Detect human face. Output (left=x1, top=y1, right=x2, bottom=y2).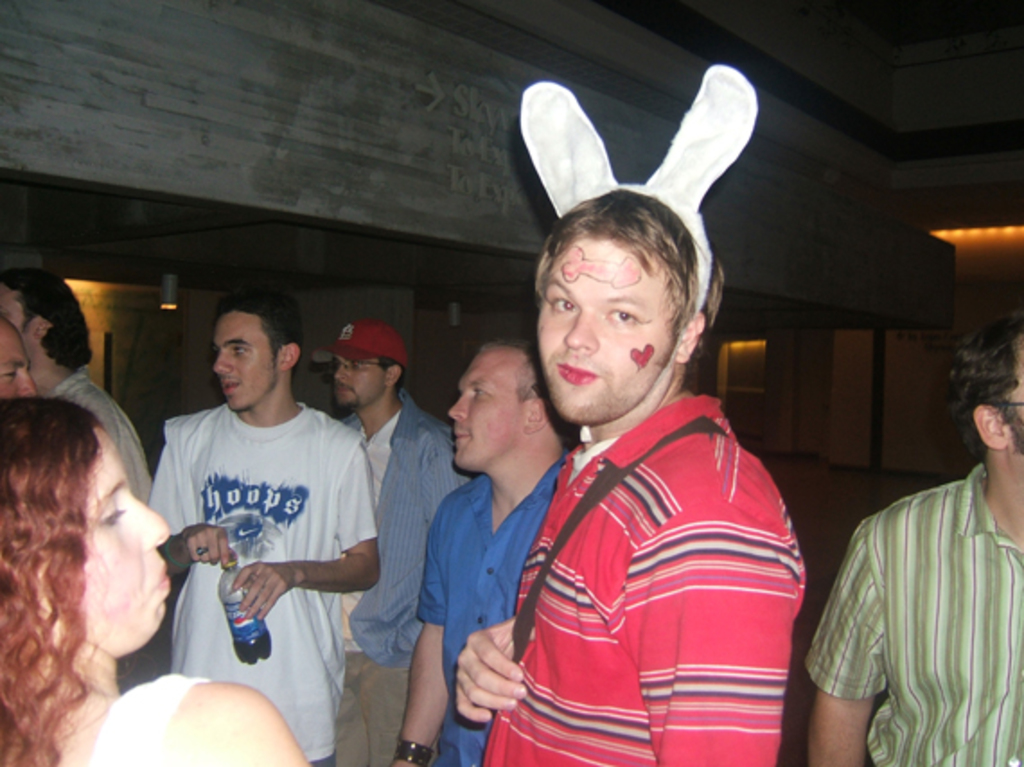
(left=84, top=435, right=172, bottom=636).
